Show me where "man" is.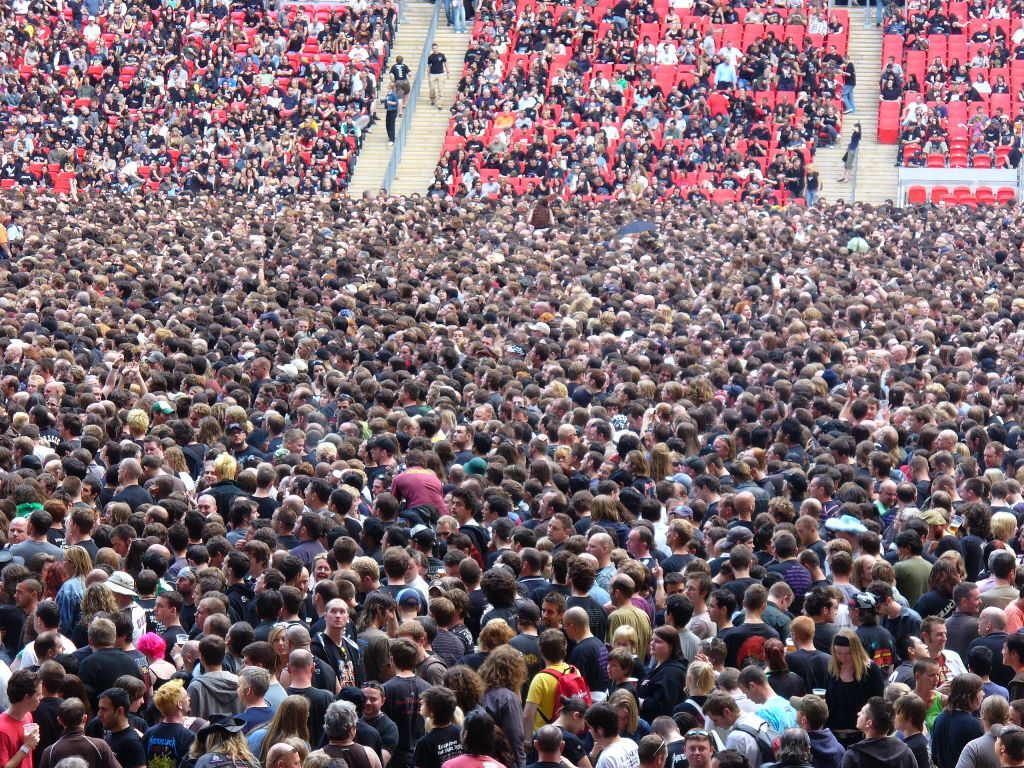
"man" is at <region>970, 22, 990, 43</region>.
